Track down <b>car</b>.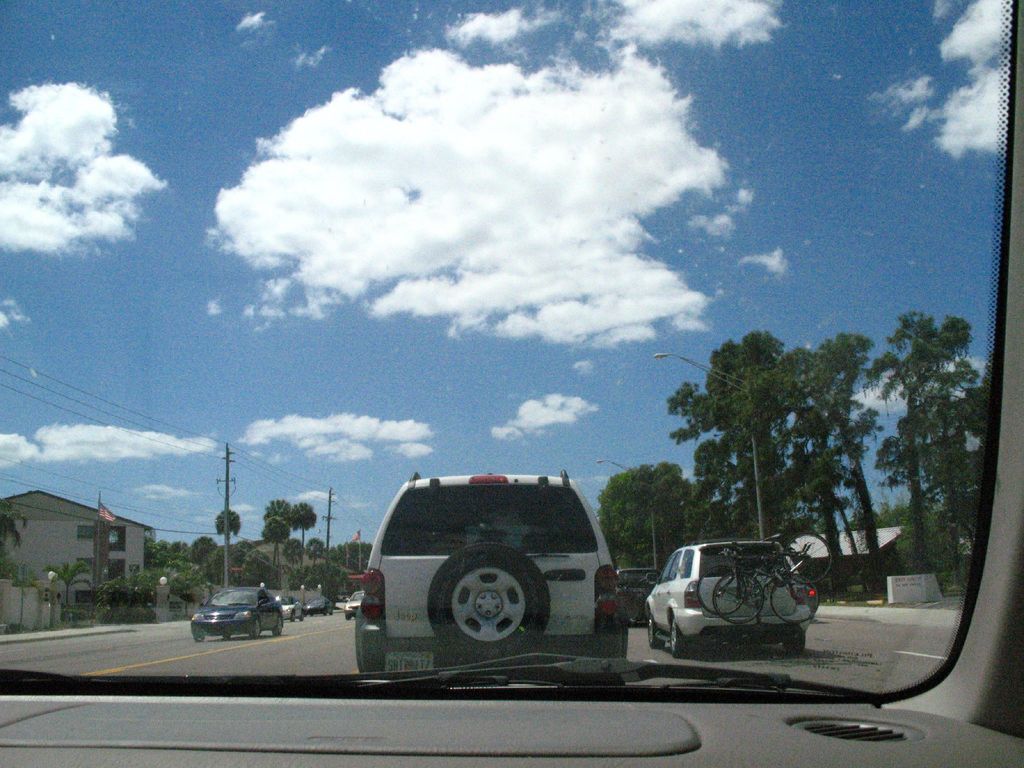
Tracked to 612/561/678/641.
